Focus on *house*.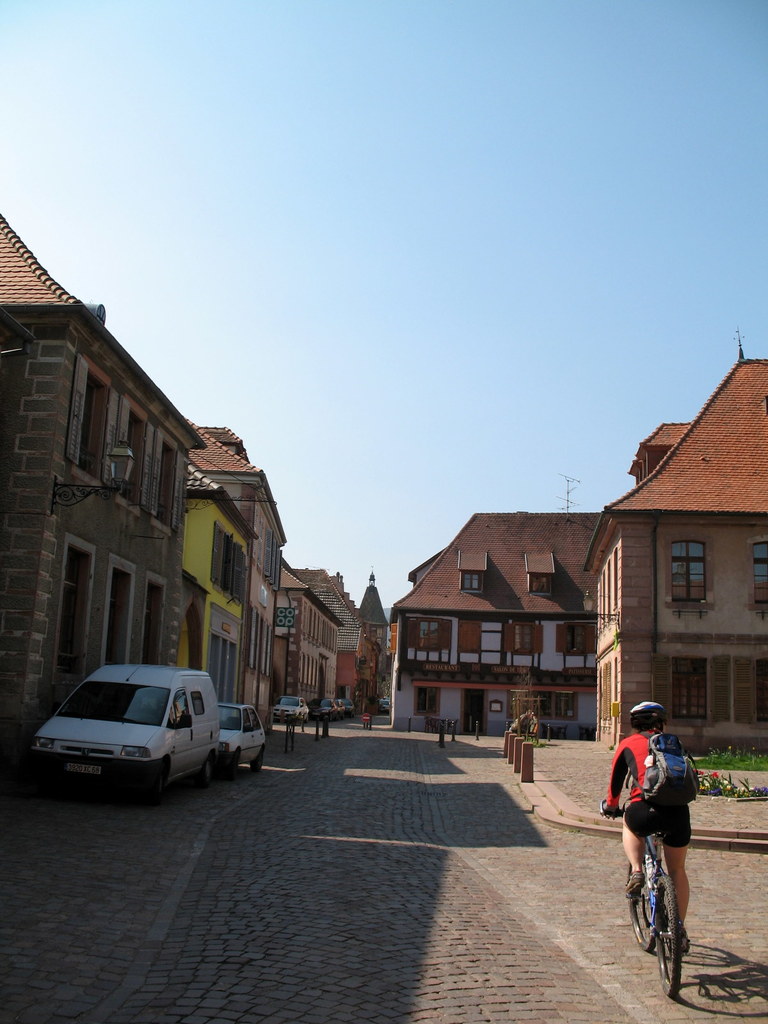
Focused at (0,214,211,797).
